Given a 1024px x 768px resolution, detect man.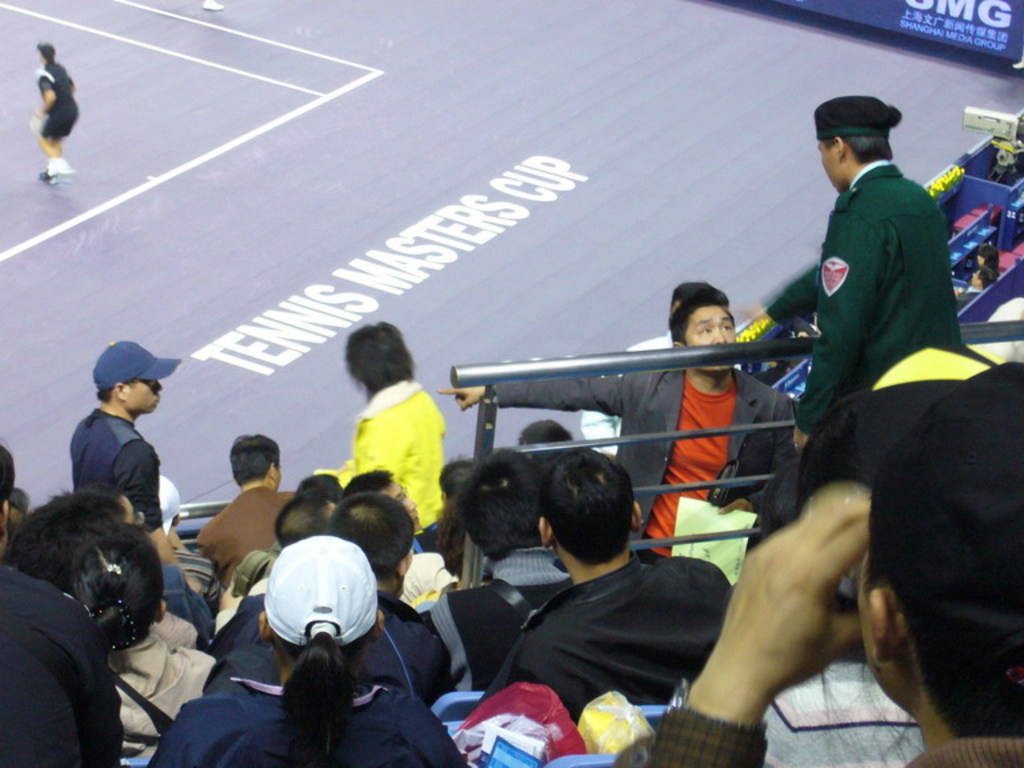
bbox(208, 491, 457, 704).
